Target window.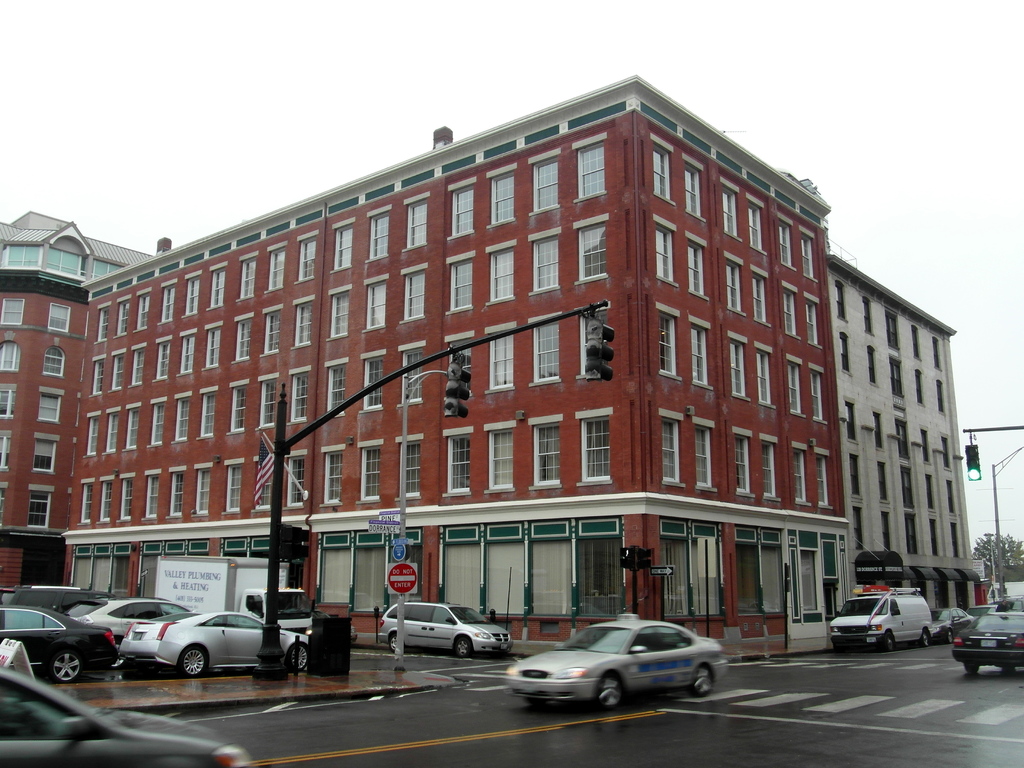
Target region: bbox=(259, 379, 280, 426).
